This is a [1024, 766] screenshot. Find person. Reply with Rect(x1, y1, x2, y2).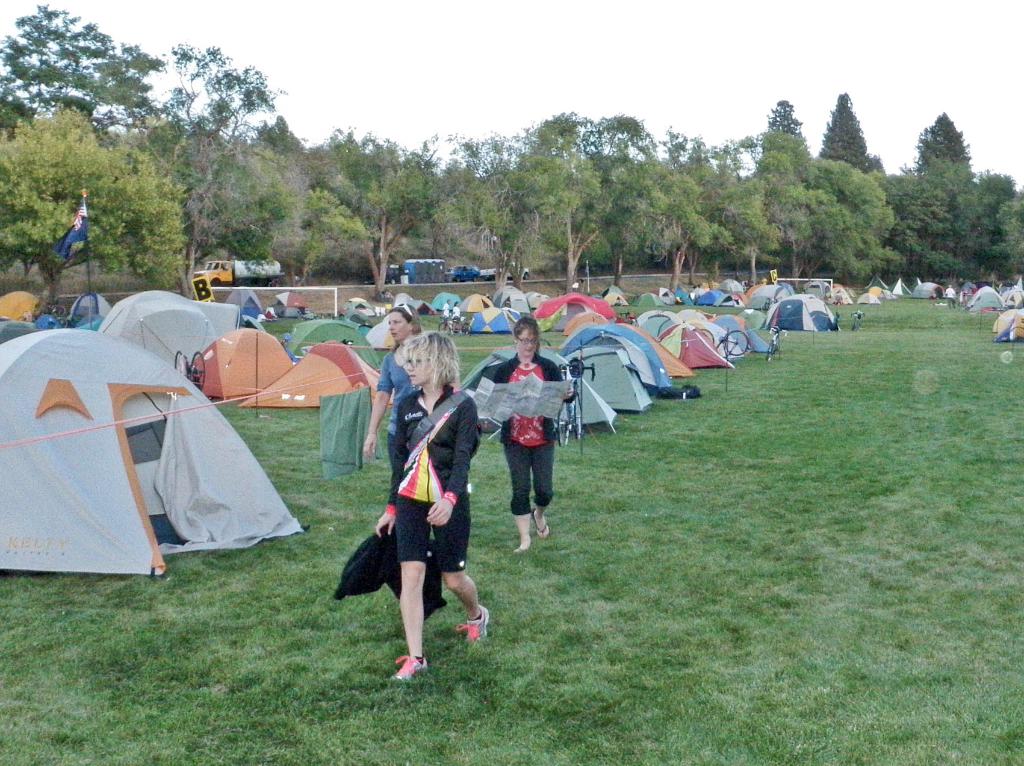
Rect(383, 329, 477, 683).
